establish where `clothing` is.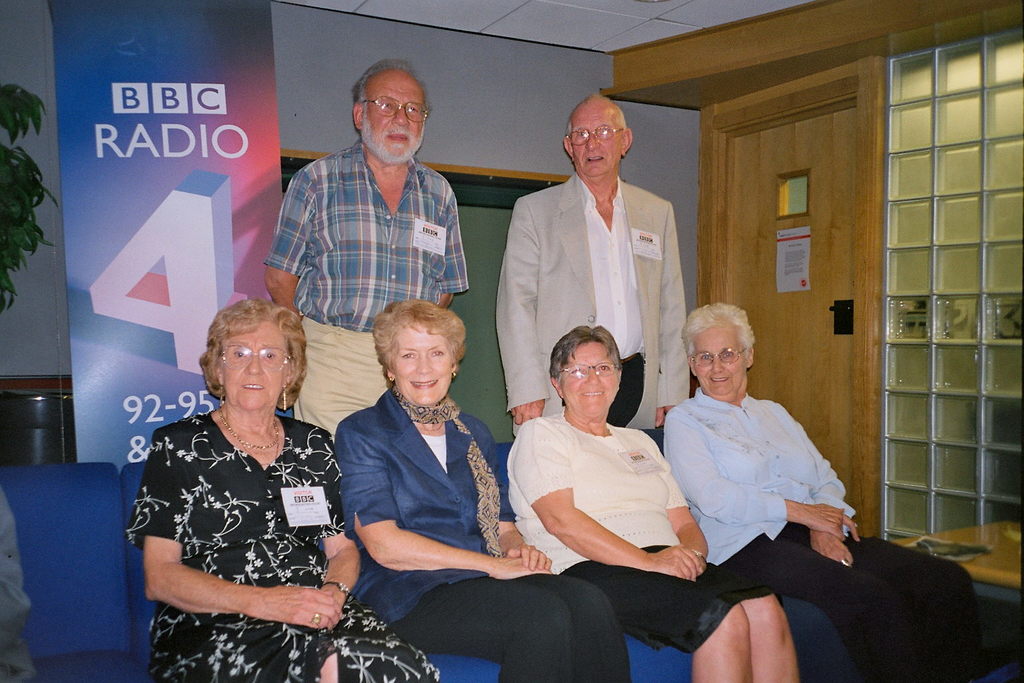
Established at detection(659, 388, 999, 682).
